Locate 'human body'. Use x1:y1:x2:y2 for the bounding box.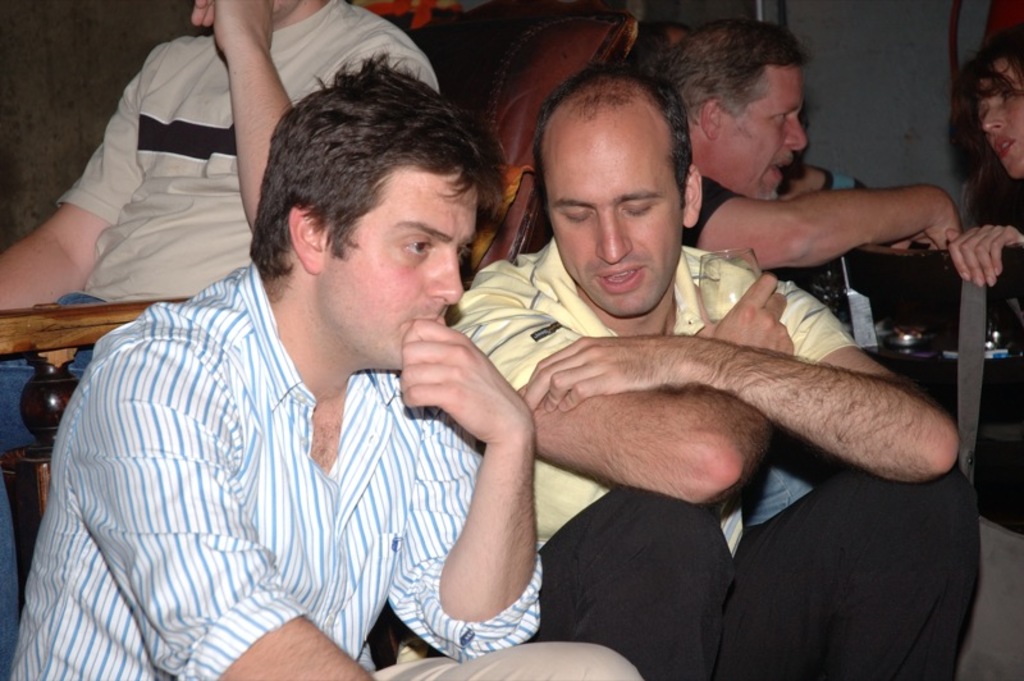
0:0:440:680.
